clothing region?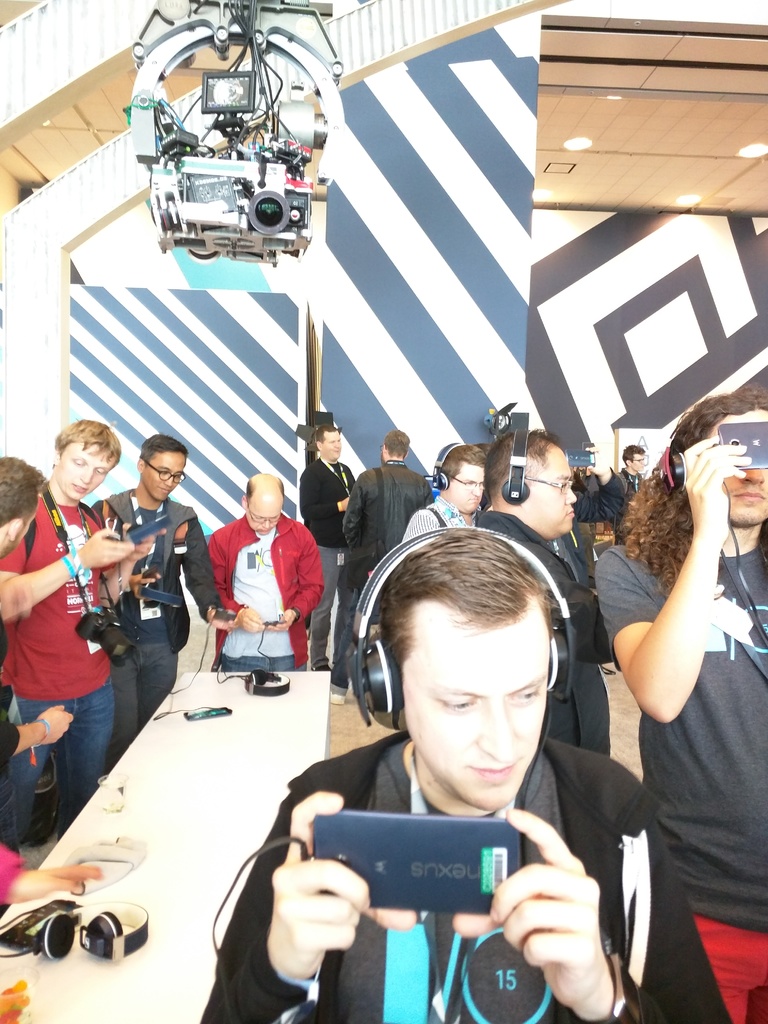
pyautogui.locateOnScreen(183, 501, 310, 669)
